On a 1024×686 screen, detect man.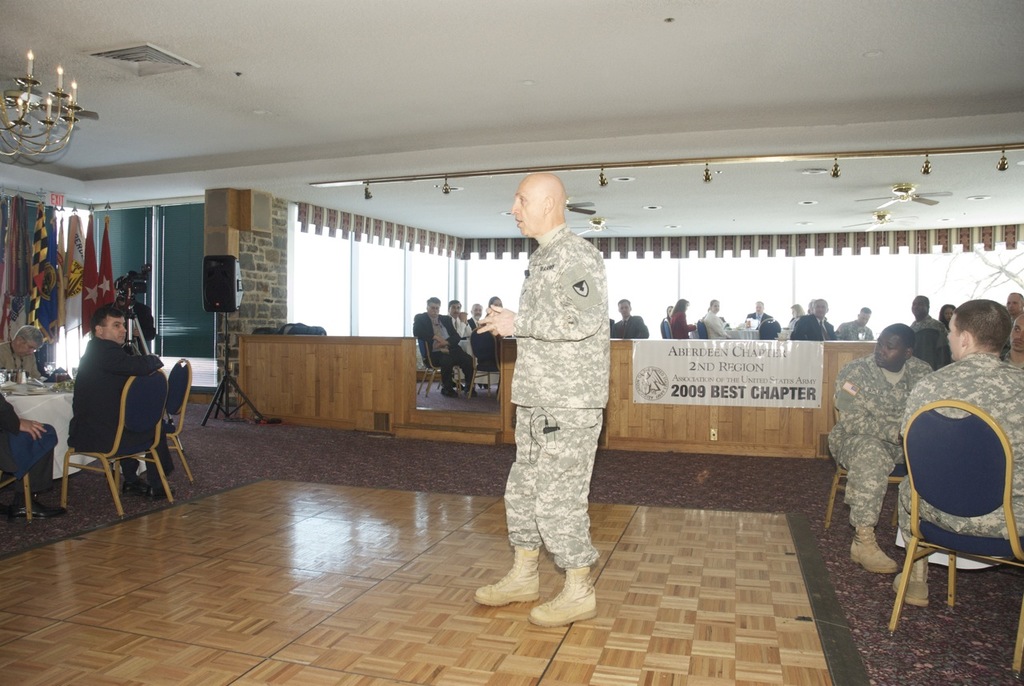
box(466, 169, 608, 631).
